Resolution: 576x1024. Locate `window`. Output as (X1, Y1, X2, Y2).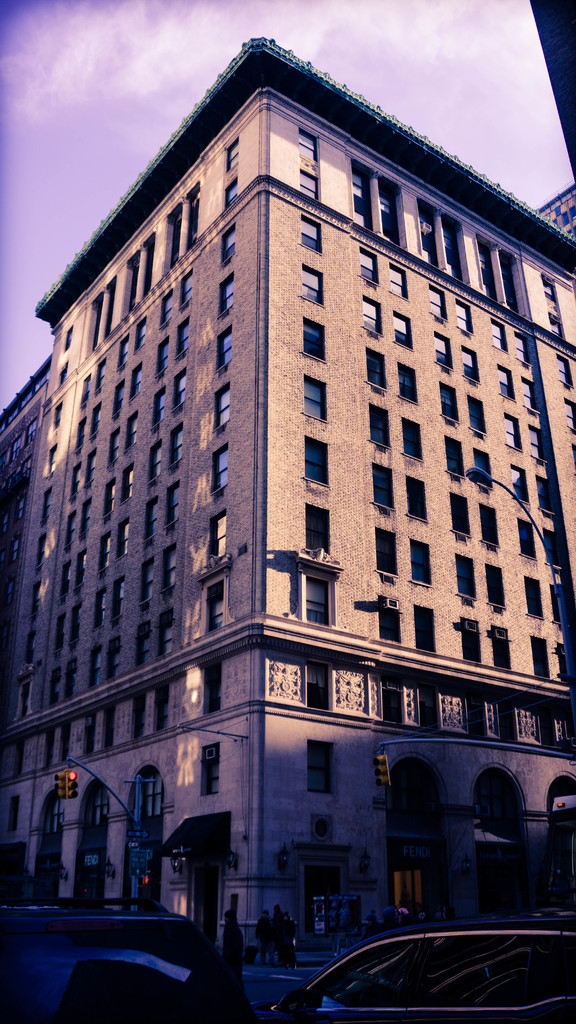
(473, 231, 501, 307).
